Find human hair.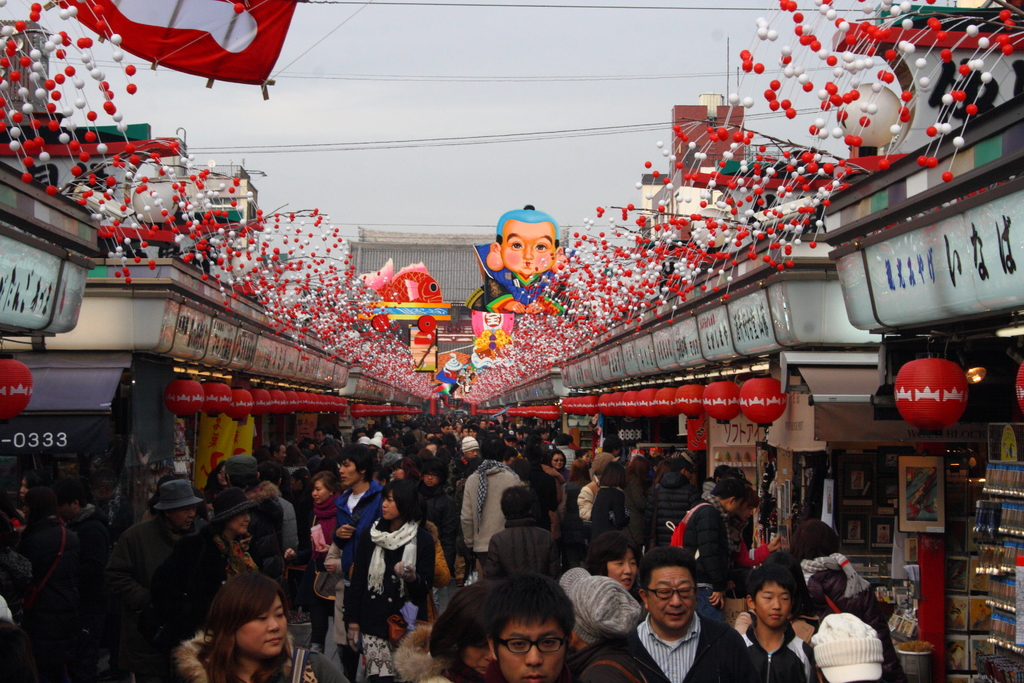
x1=591, y1=452, x2=612, y2=472.
